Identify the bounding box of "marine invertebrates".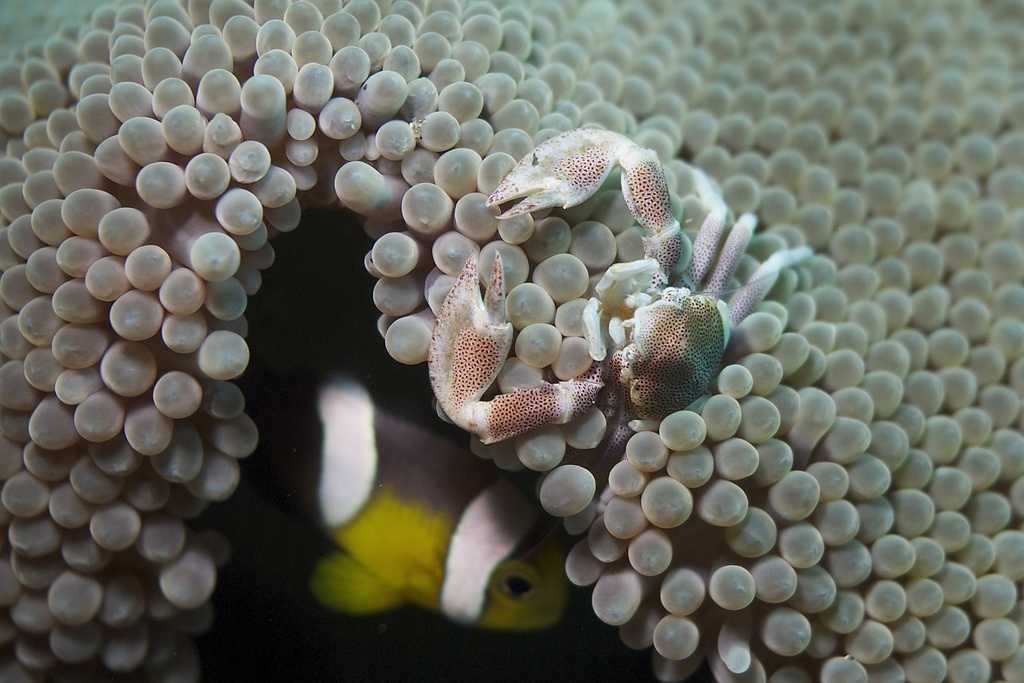
<bbox>413, 124, 733, 502</bbox>.
